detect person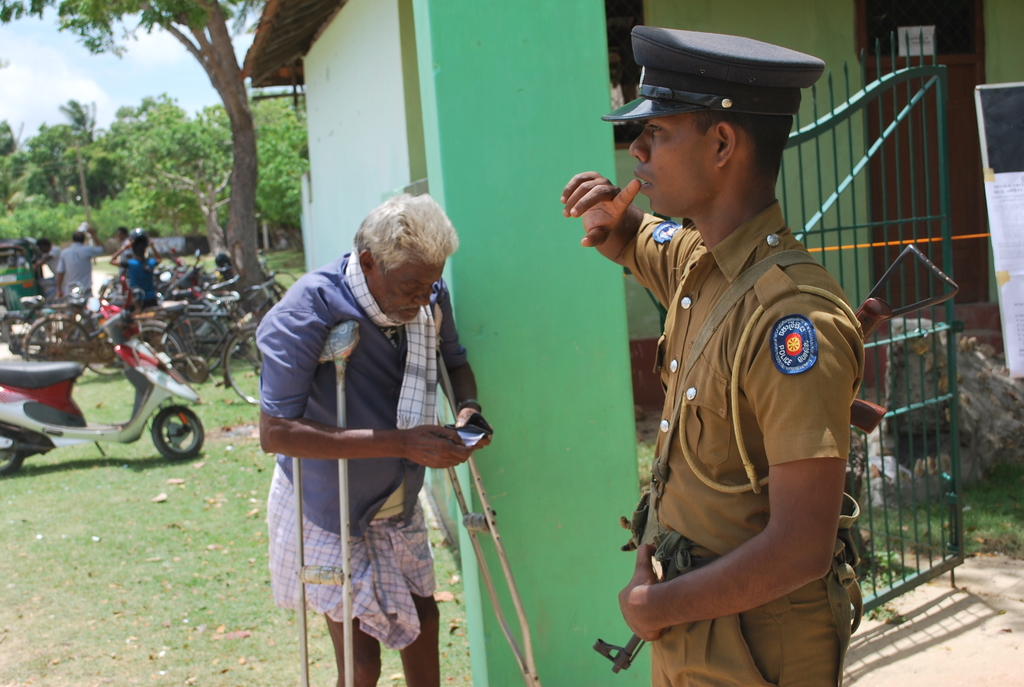
[121,229,125,249]
